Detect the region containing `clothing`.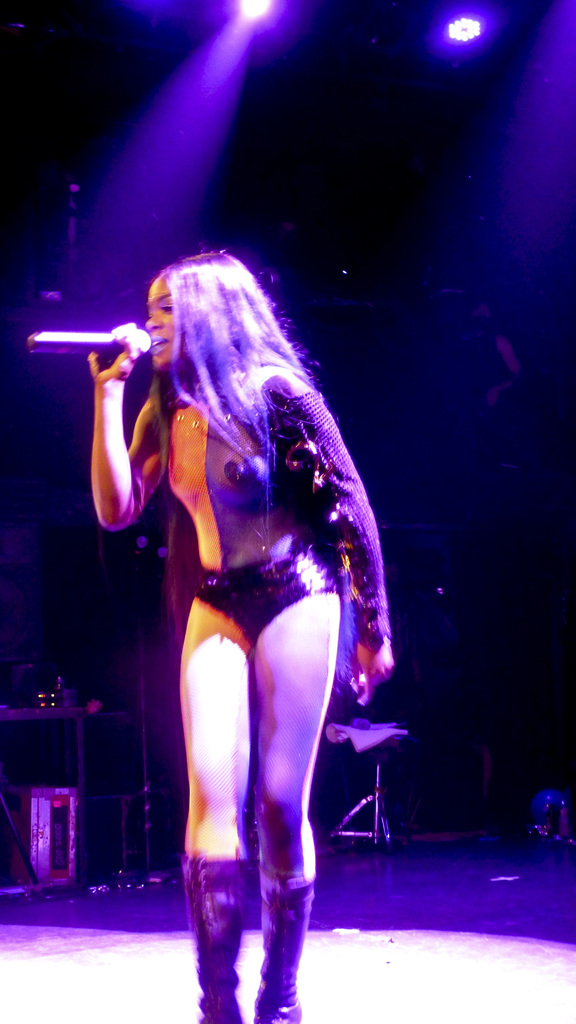
bbox=[265, 371, 393, 648].
